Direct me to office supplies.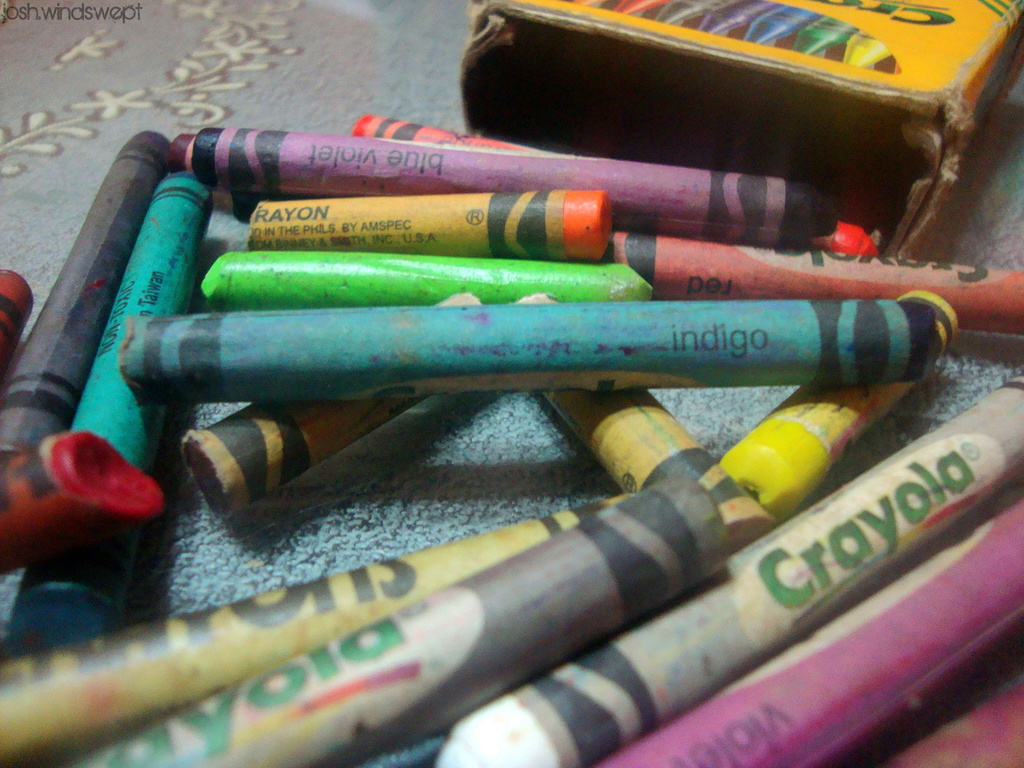
Direction: 120/211/941/501.
